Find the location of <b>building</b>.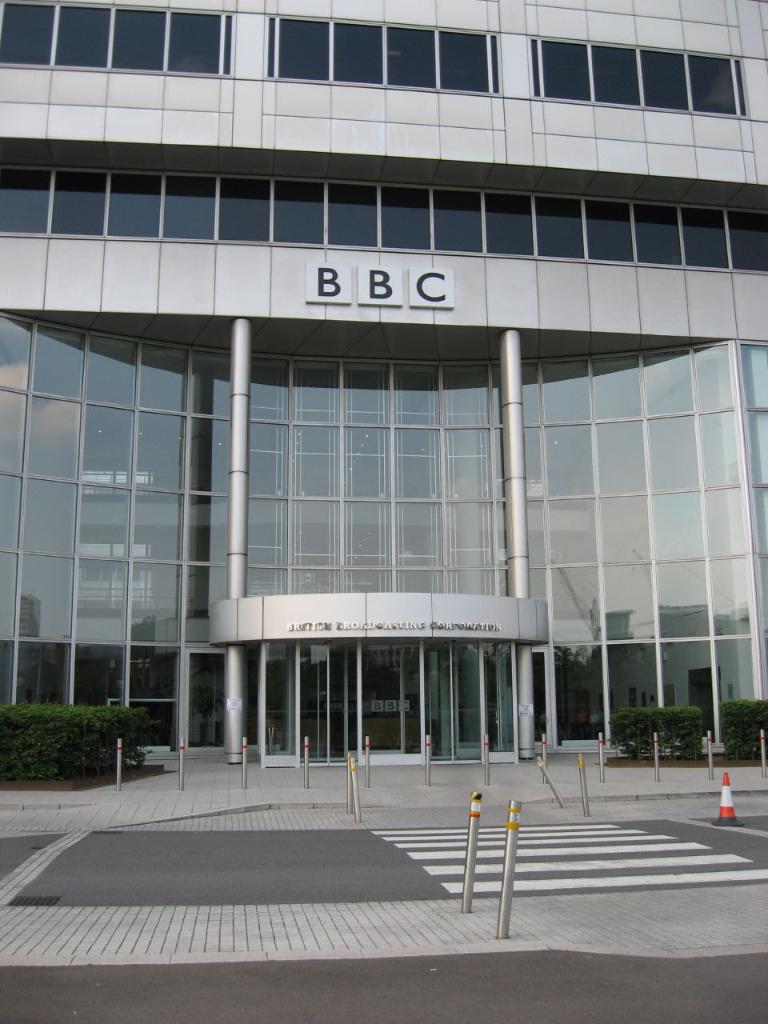
Location: left=0, top=0, right=767, bottom=789.
